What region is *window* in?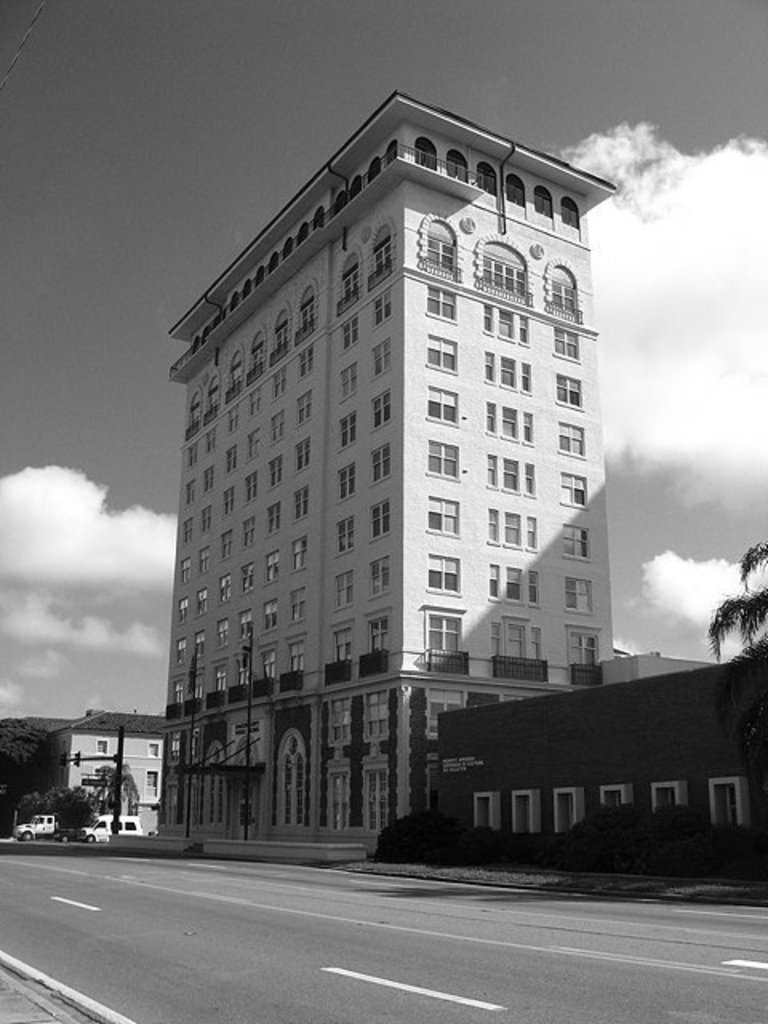
(226, 405, 238, 434).
